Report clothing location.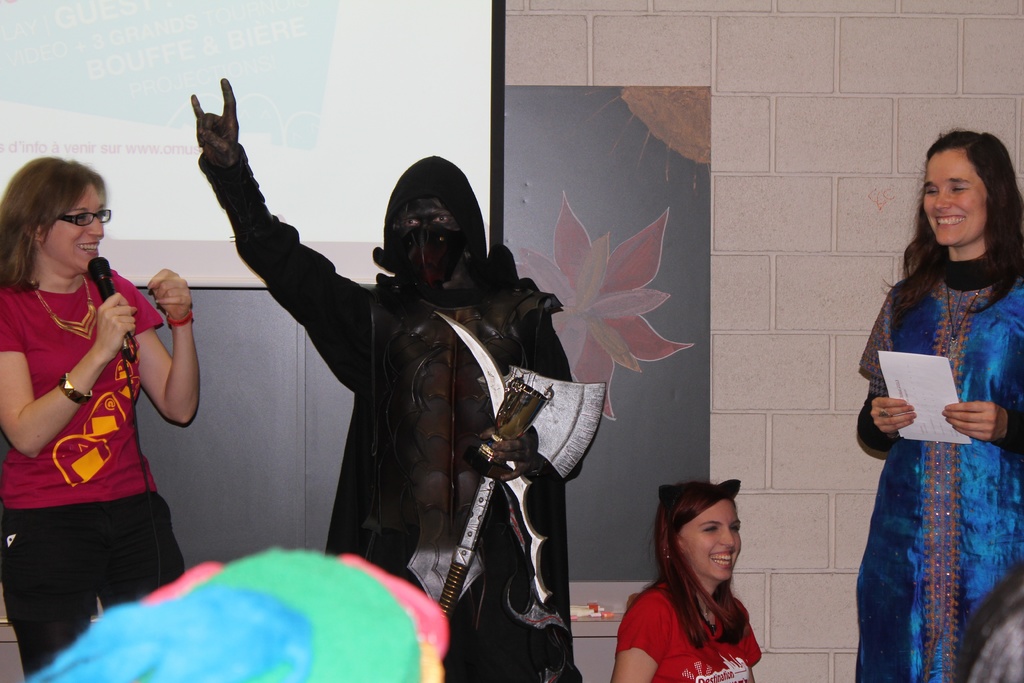
Report: (614, 577, 758, 682).
